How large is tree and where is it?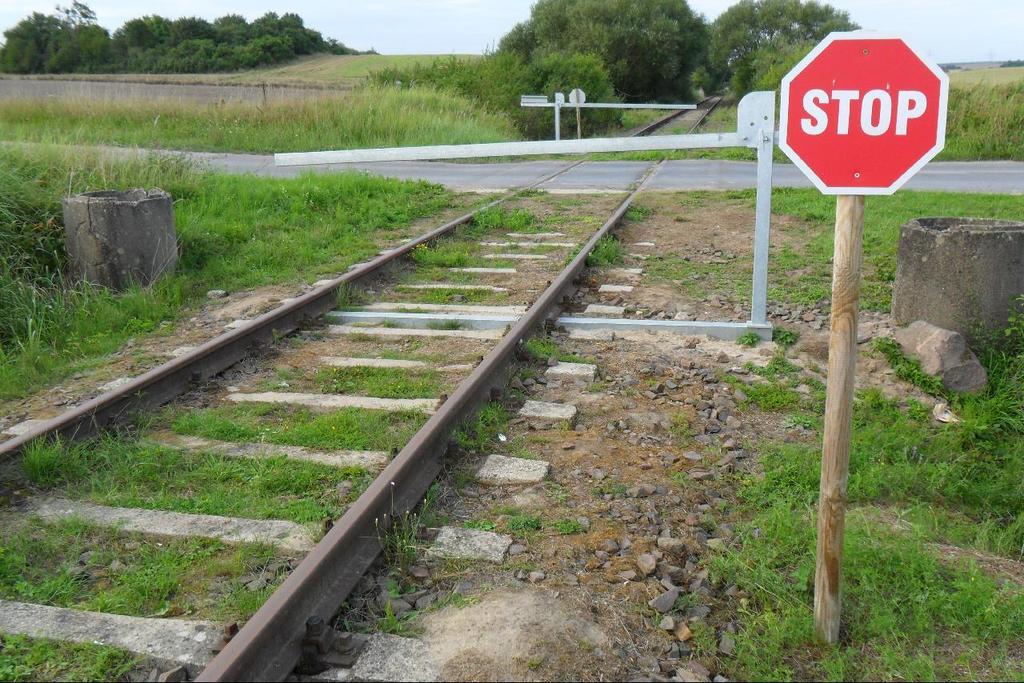
Bounding box: select_region(494, 0, 750, 96).
